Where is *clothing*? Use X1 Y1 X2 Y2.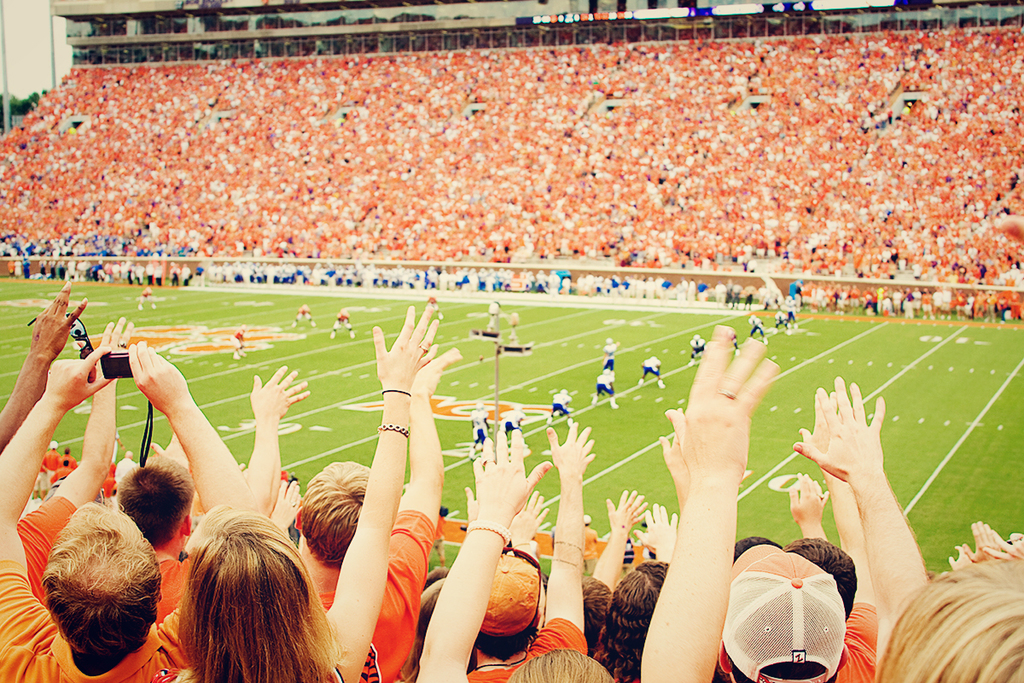
749 320 763 336.
